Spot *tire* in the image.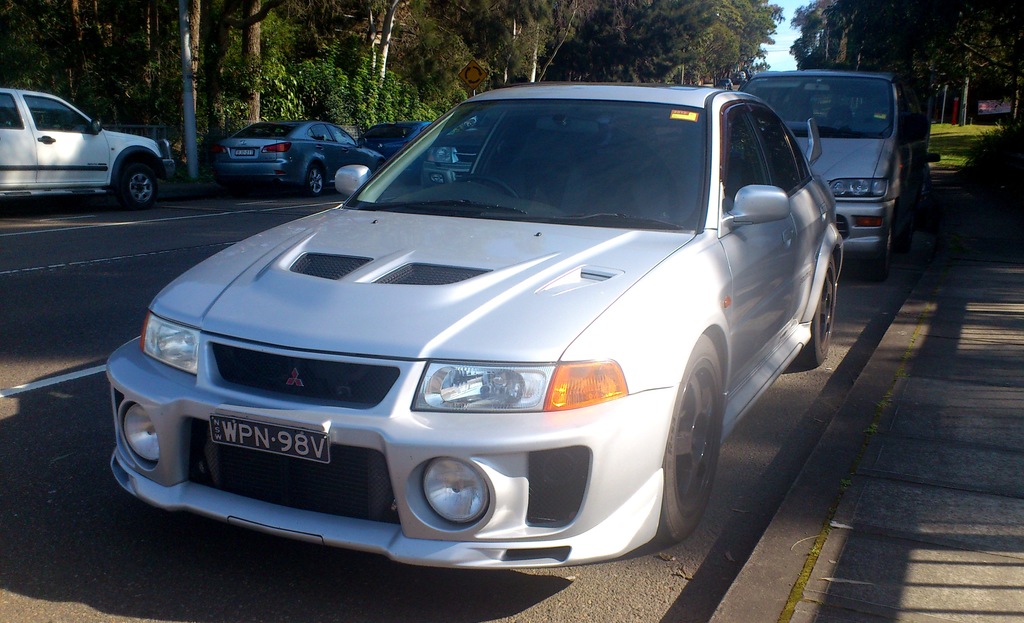
*tire* found at [863, 214, 894, 281].
